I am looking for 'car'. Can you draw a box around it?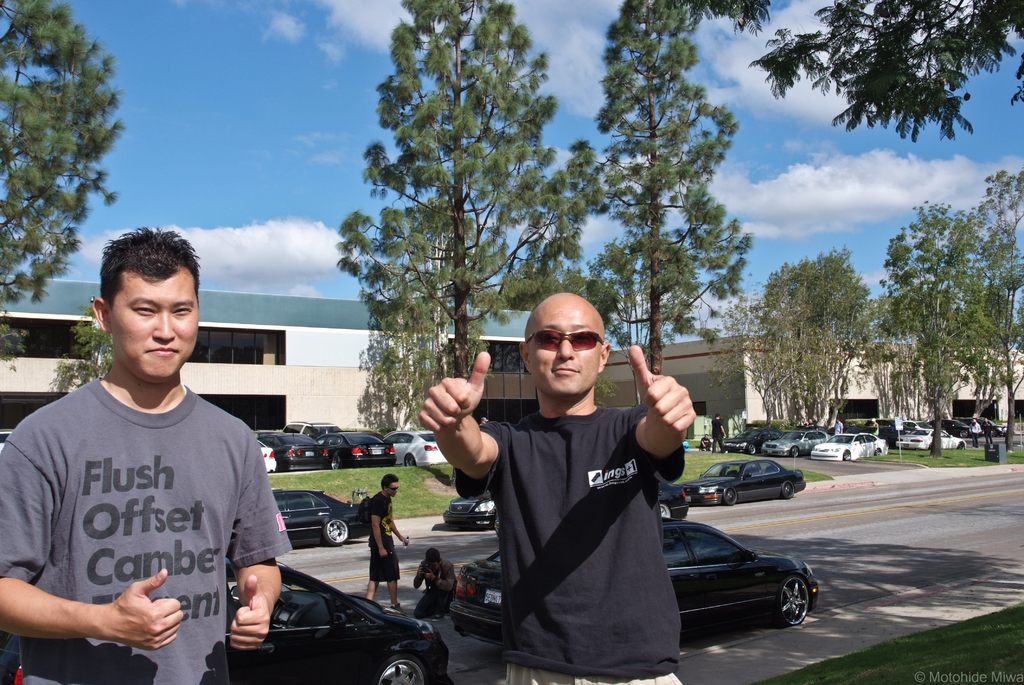
Sure, the bounding box is bbox=(686, 461, 805, 500).
